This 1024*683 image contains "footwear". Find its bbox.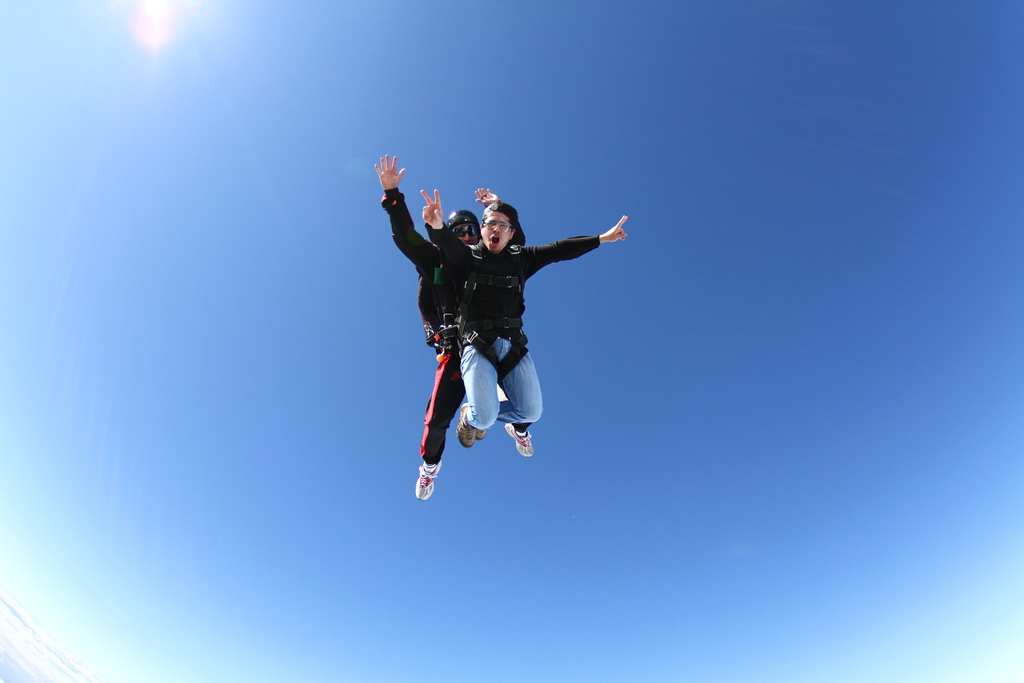
(502, 420, 538, 457).
